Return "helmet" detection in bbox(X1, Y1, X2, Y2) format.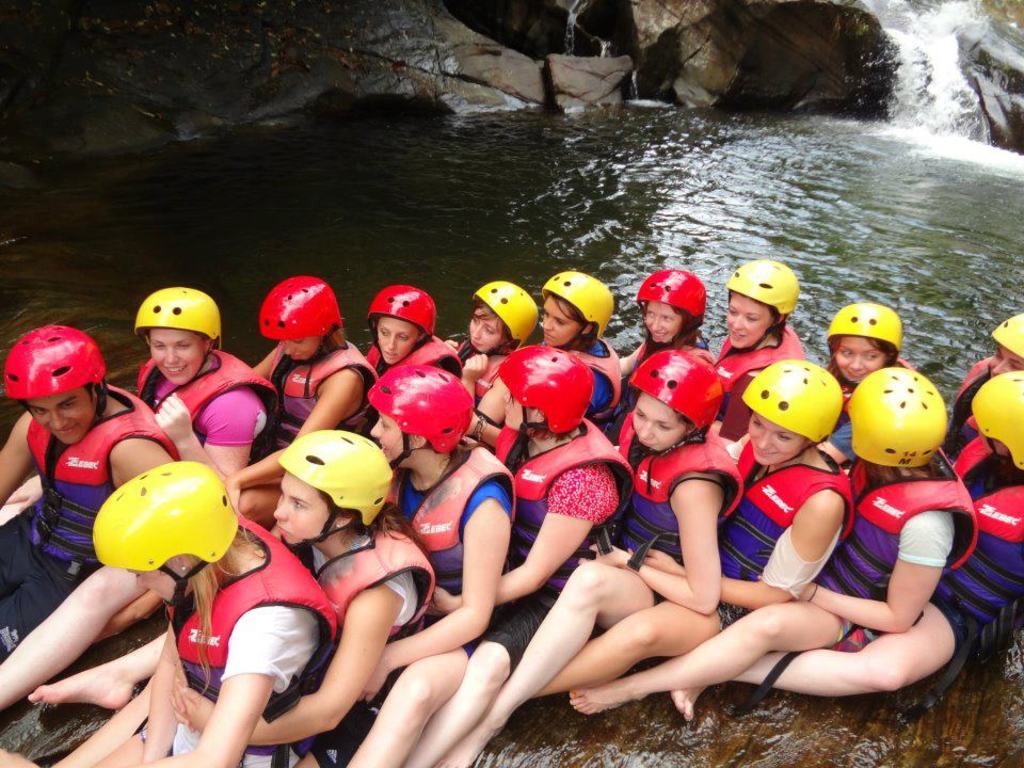
bbox(626, 347, 726, 442).
